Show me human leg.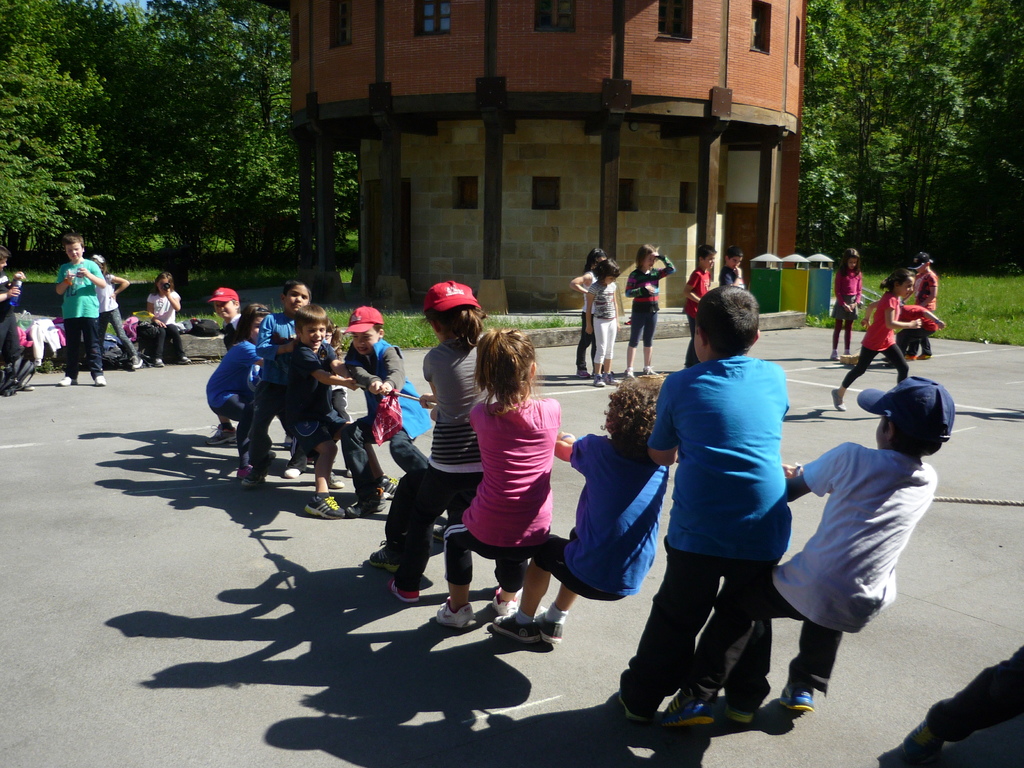
human leg is here: (203,403,233,450).
